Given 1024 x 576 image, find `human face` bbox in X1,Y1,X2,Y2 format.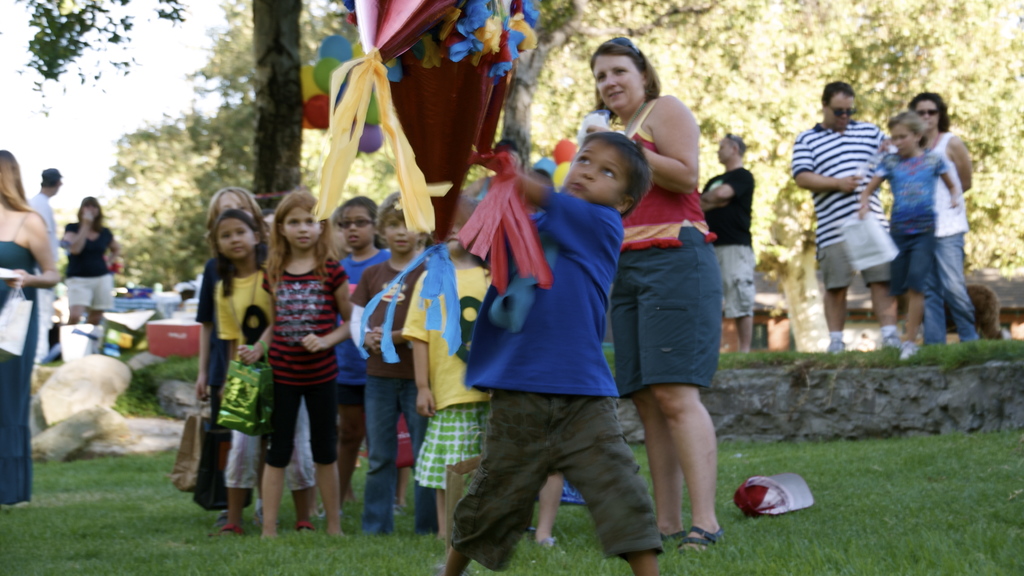
919,99,940,130.
